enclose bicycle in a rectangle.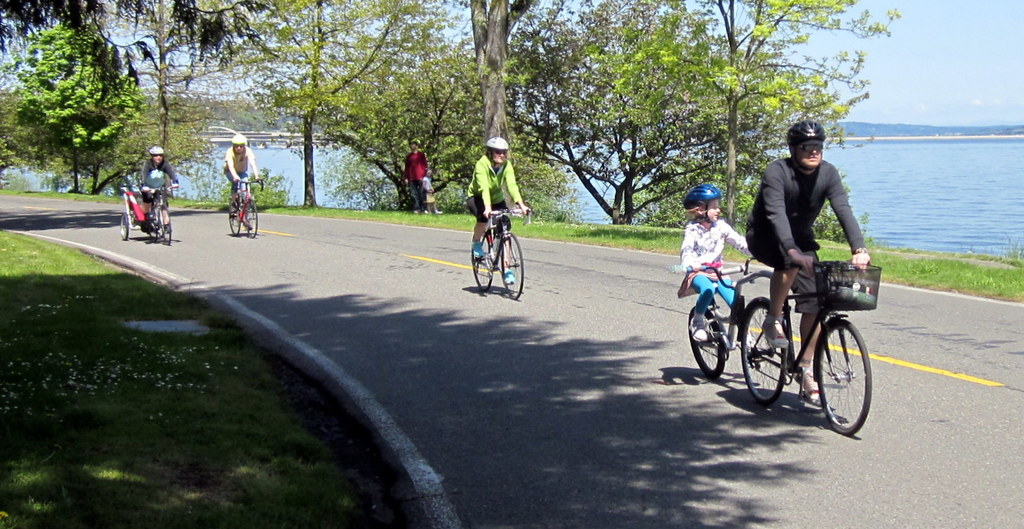
<region>228, 176, 266, 238</region>.
